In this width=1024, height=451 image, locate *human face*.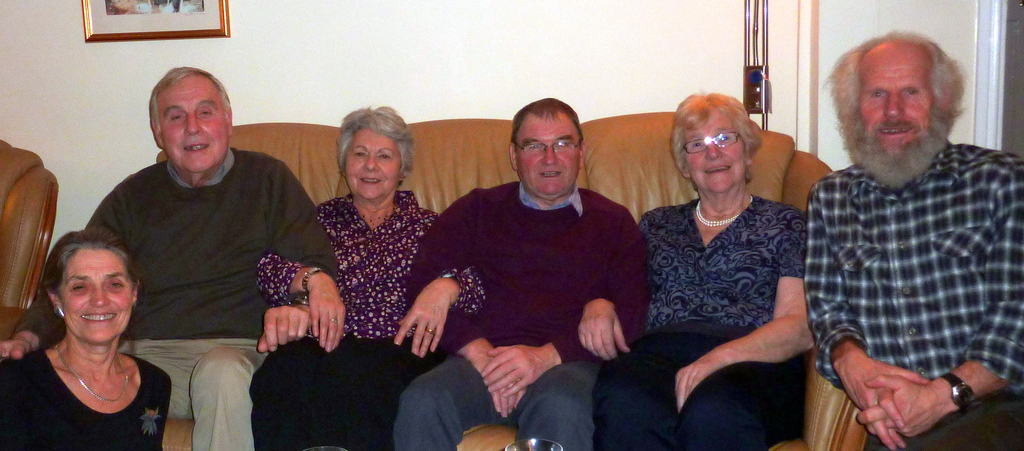
Bounding box: <bbox>516, 111, 583, 192</bbox>.
